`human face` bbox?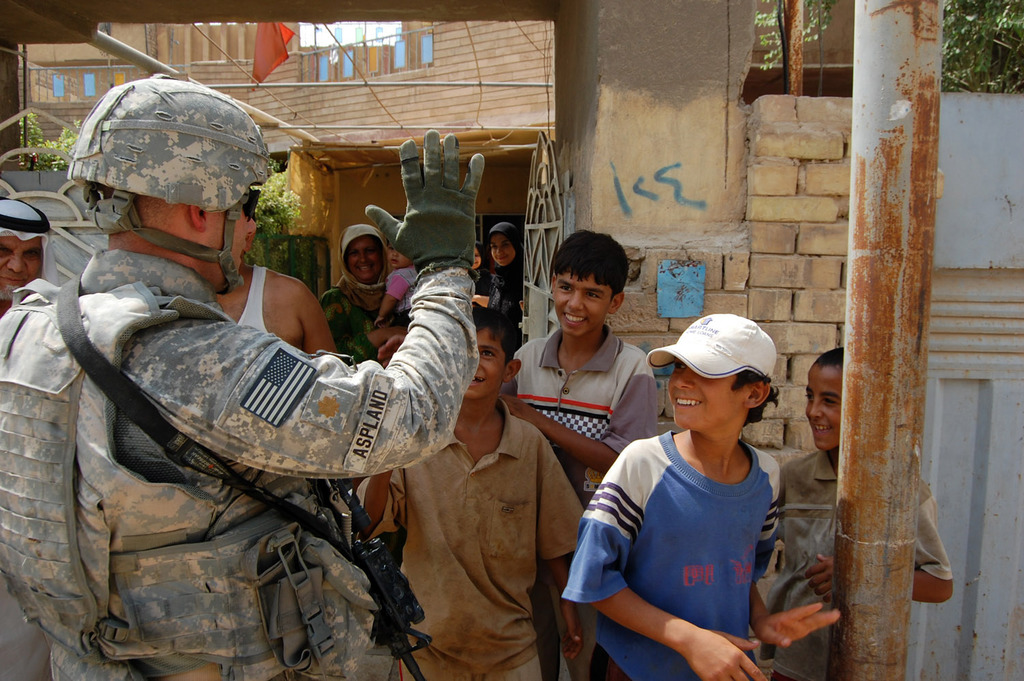
left=471, top=249, right=480, bottom=269
